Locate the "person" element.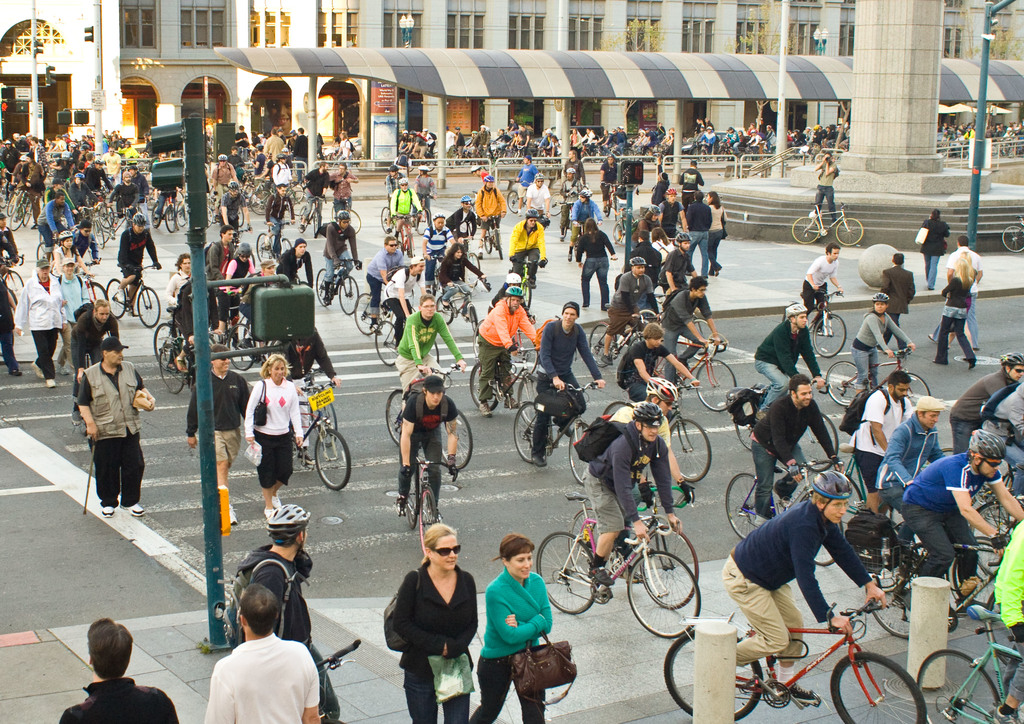
Element bbox: (x1=268, y1=188, x2=293, y2=244).
